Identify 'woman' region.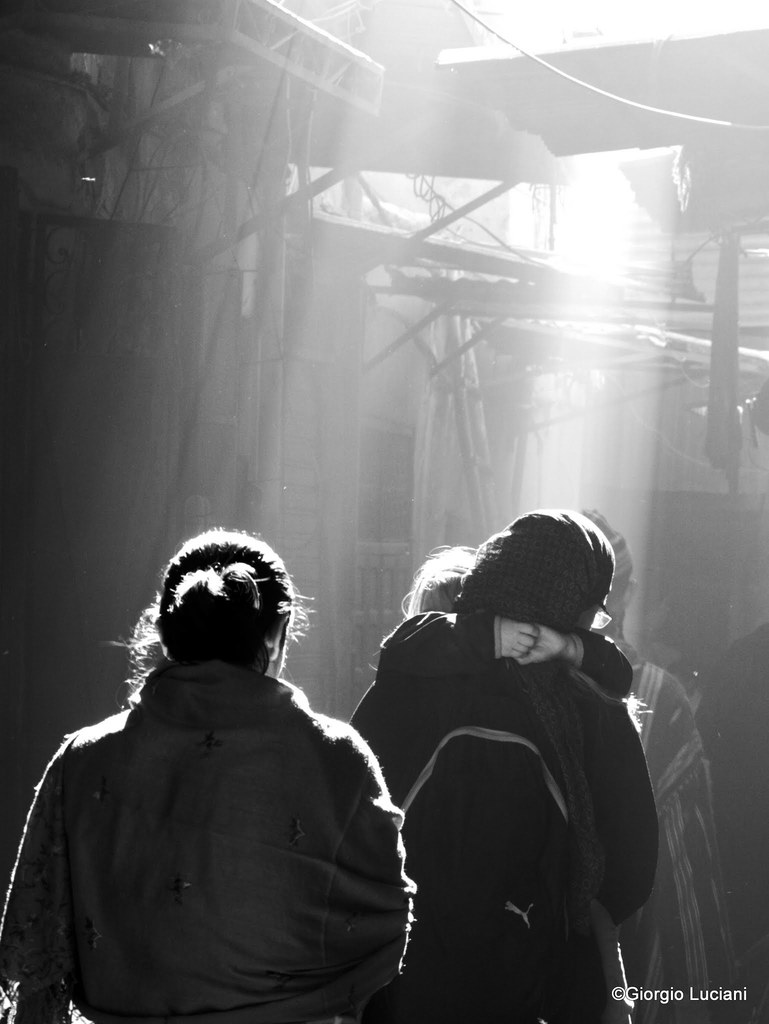
Region: locate(343, 500, 656, 1023).
